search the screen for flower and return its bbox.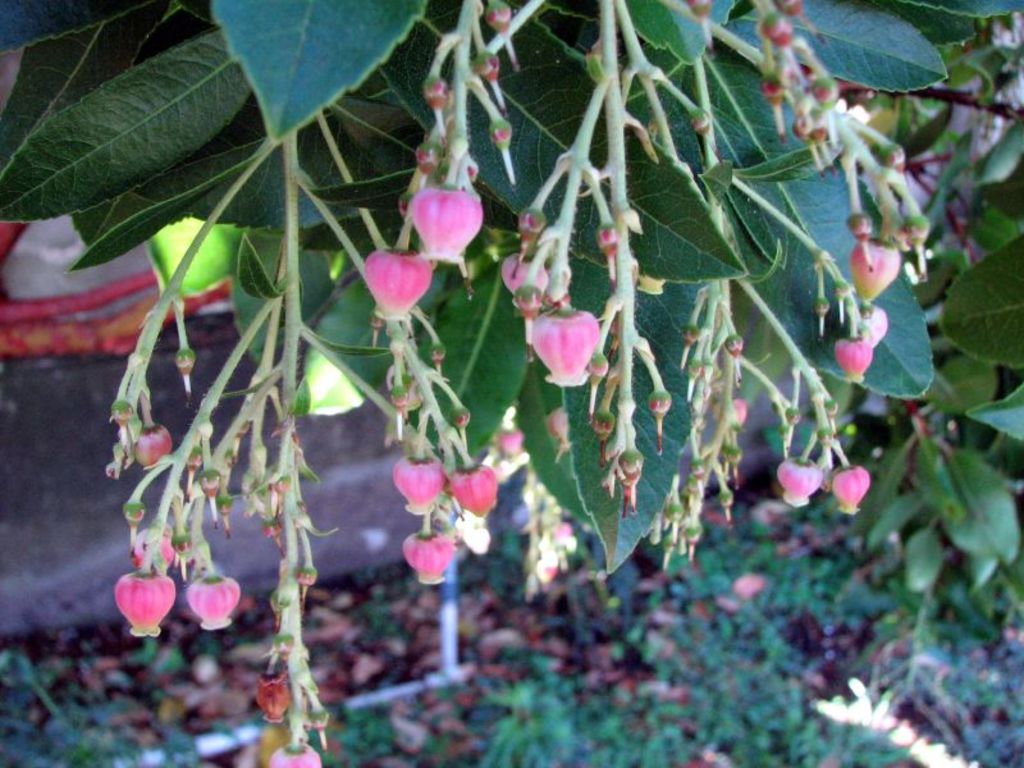
Found: crop(449, 461, 499, 520).
